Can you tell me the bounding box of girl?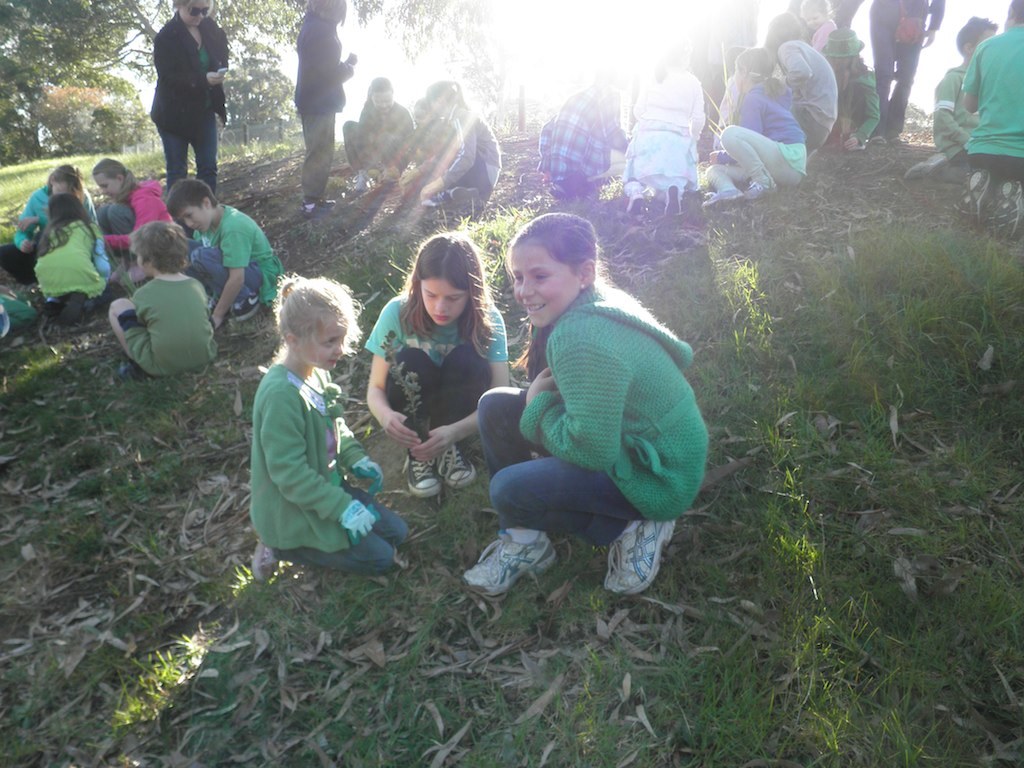
locate(28, 195, 107, 324).
